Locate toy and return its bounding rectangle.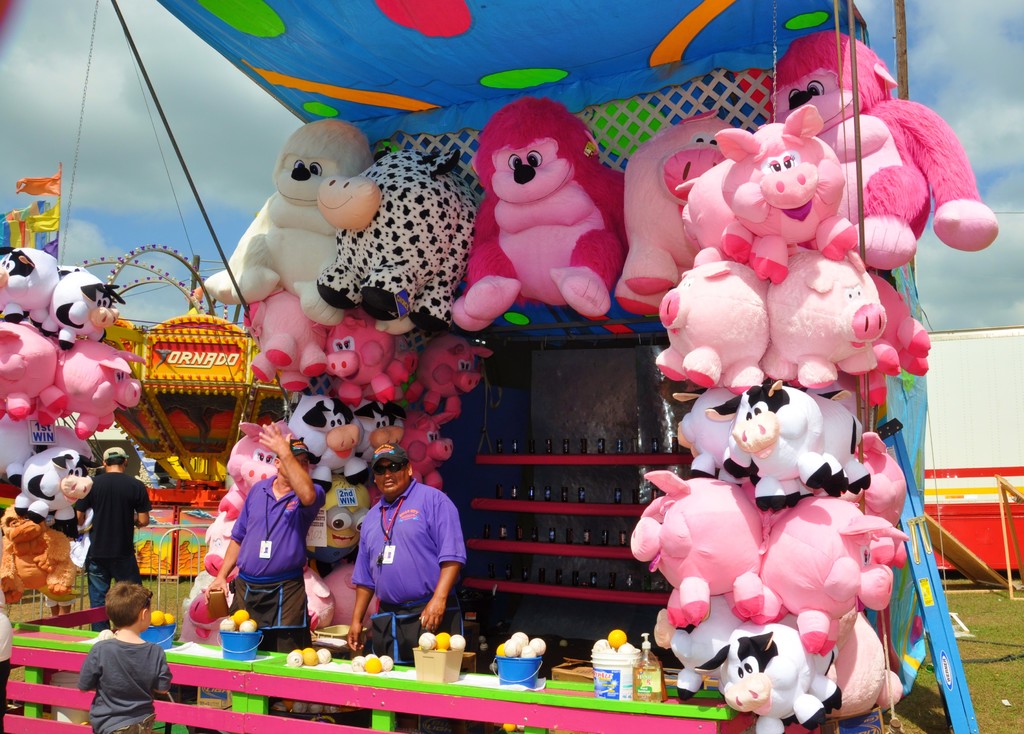
bbox=[756, 247, 883, 387].
